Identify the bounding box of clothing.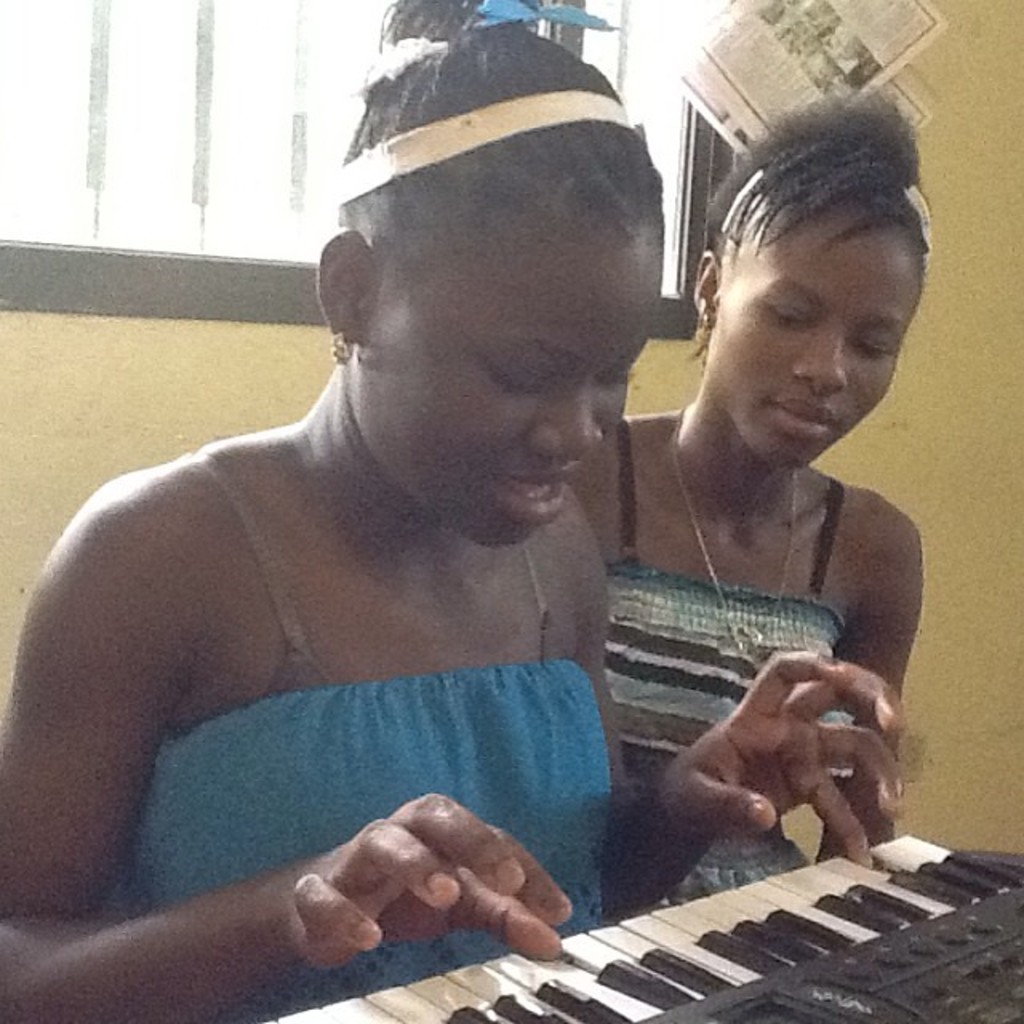
<region>582, 427, 846, 886</region>.
